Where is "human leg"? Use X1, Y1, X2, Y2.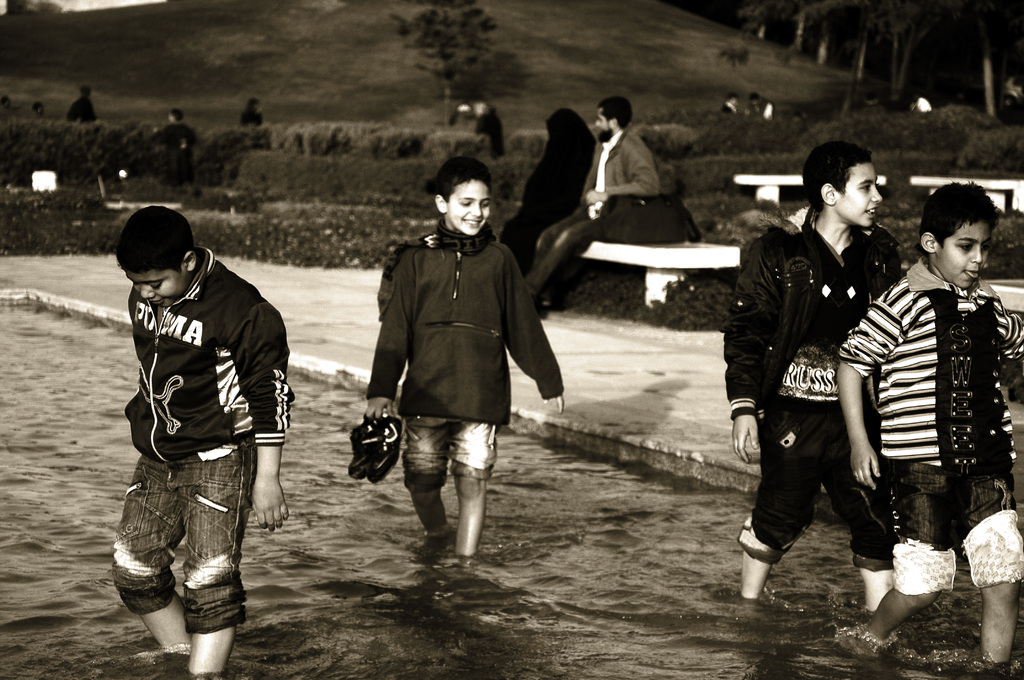
865, 461, 957, 625.
